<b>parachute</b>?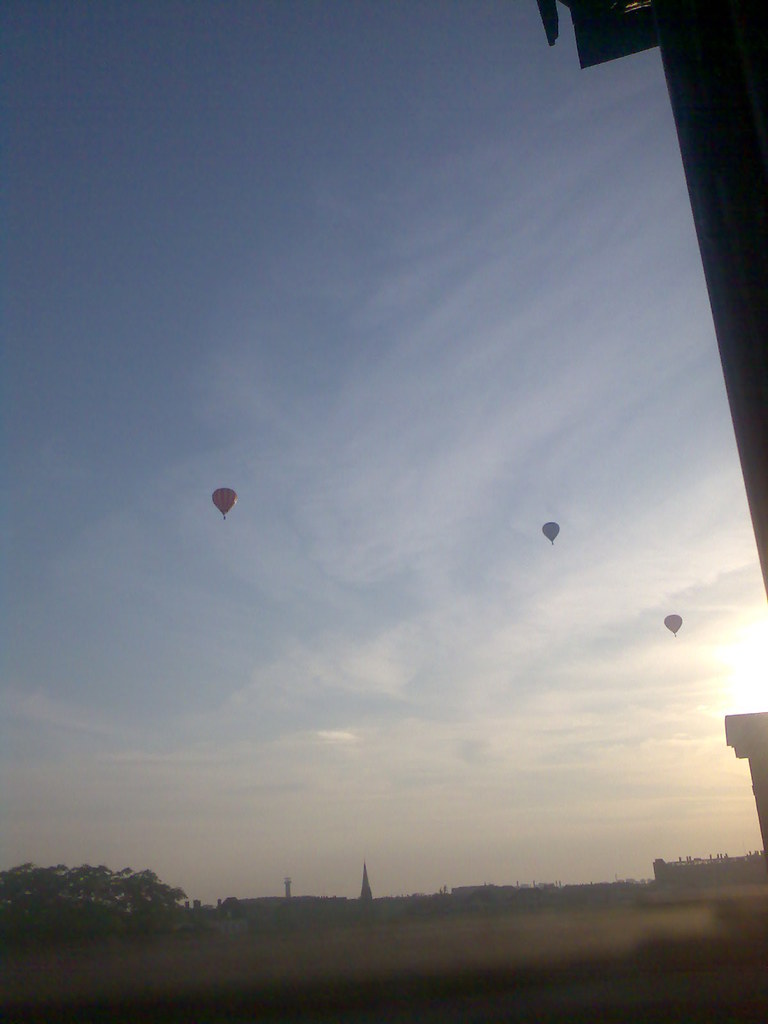
211/487/237/518
